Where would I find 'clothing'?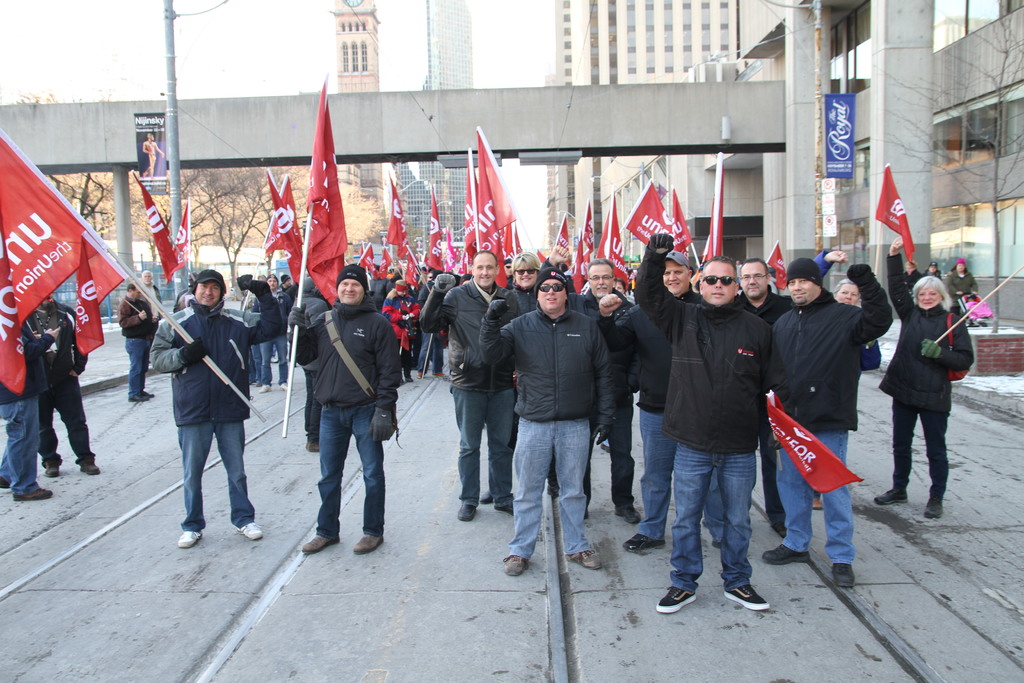
At rect(0, 322, 47, 497).
